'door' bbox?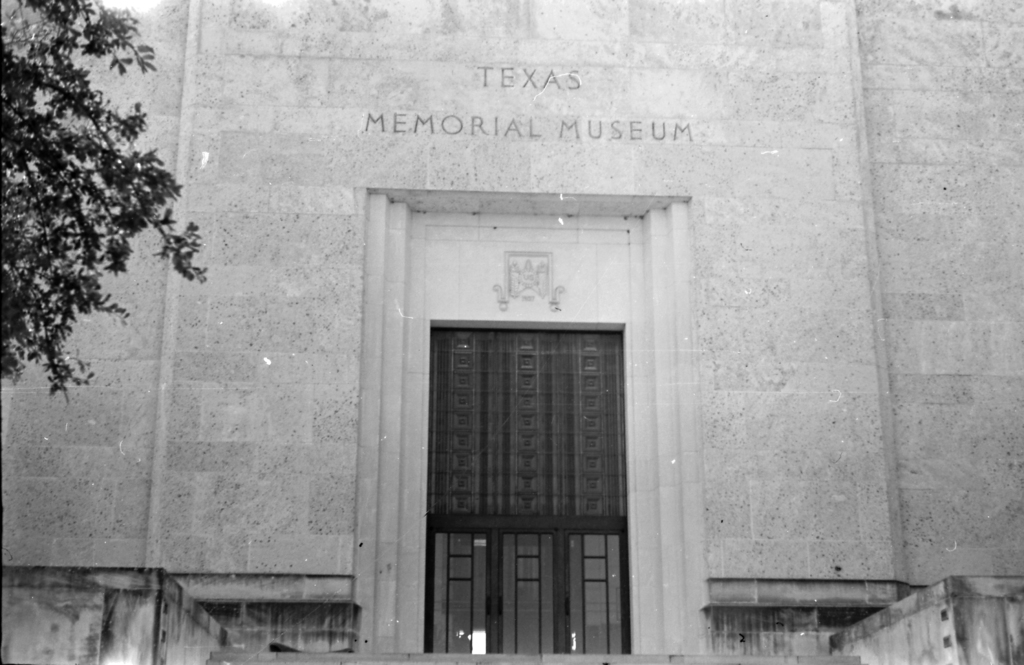
Rect(421, 256, 636, 635)
